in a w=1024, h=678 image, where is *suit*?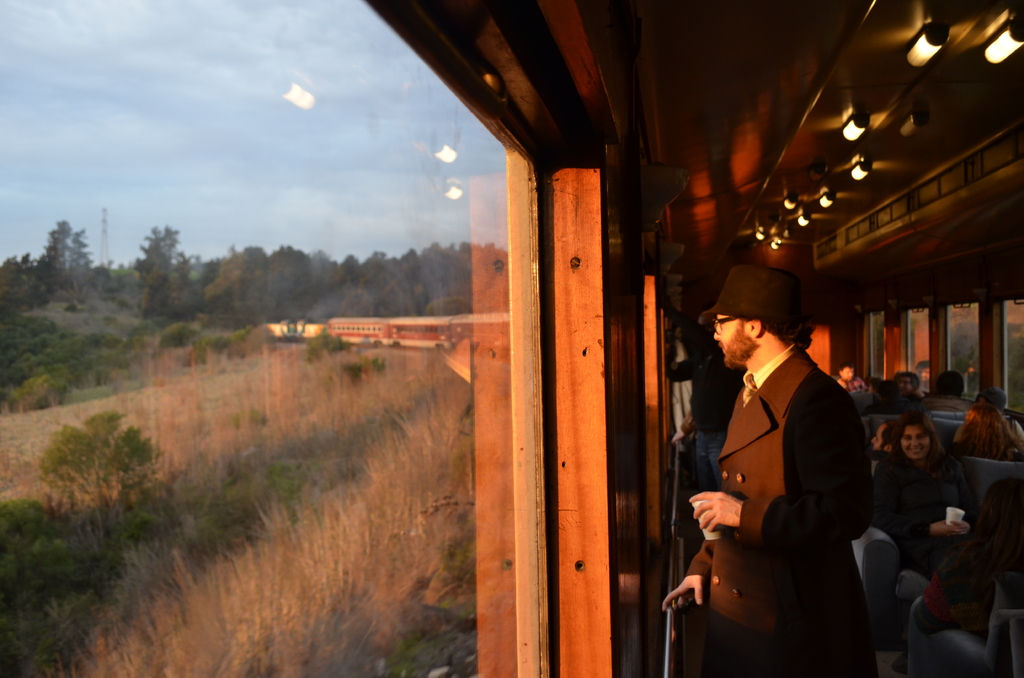
left=674, top=312, right=875, bottom=646.
